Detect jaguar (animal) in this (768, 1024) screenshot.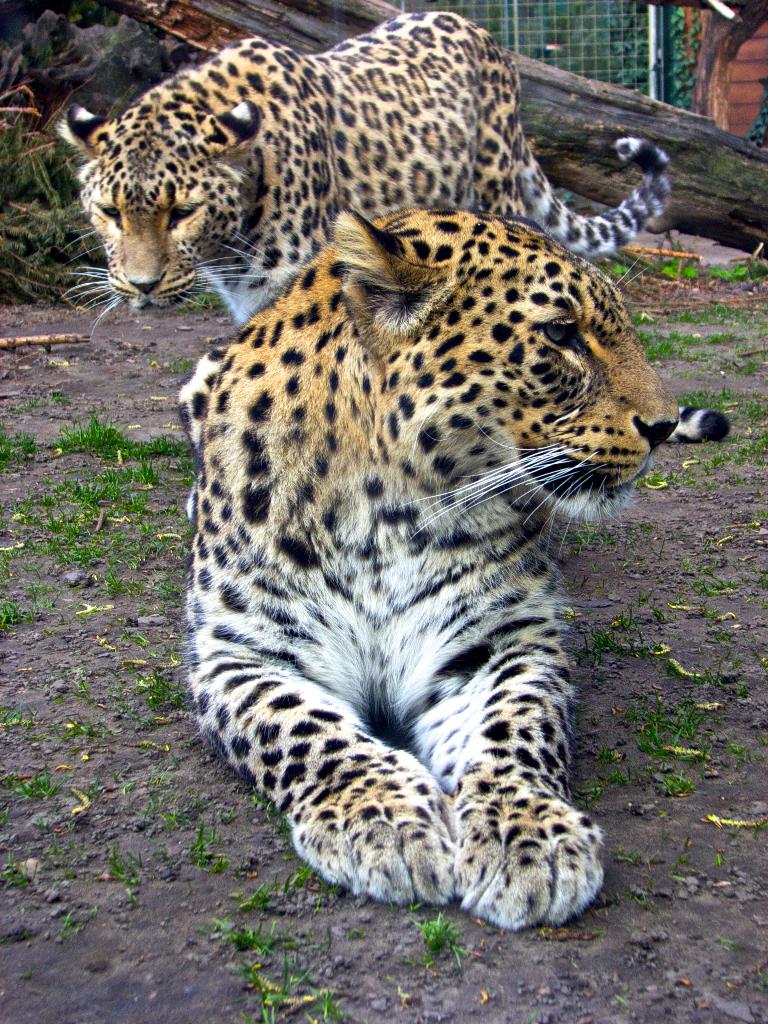
Detection: x1=54 y1=6 x2=674 y2=352.
